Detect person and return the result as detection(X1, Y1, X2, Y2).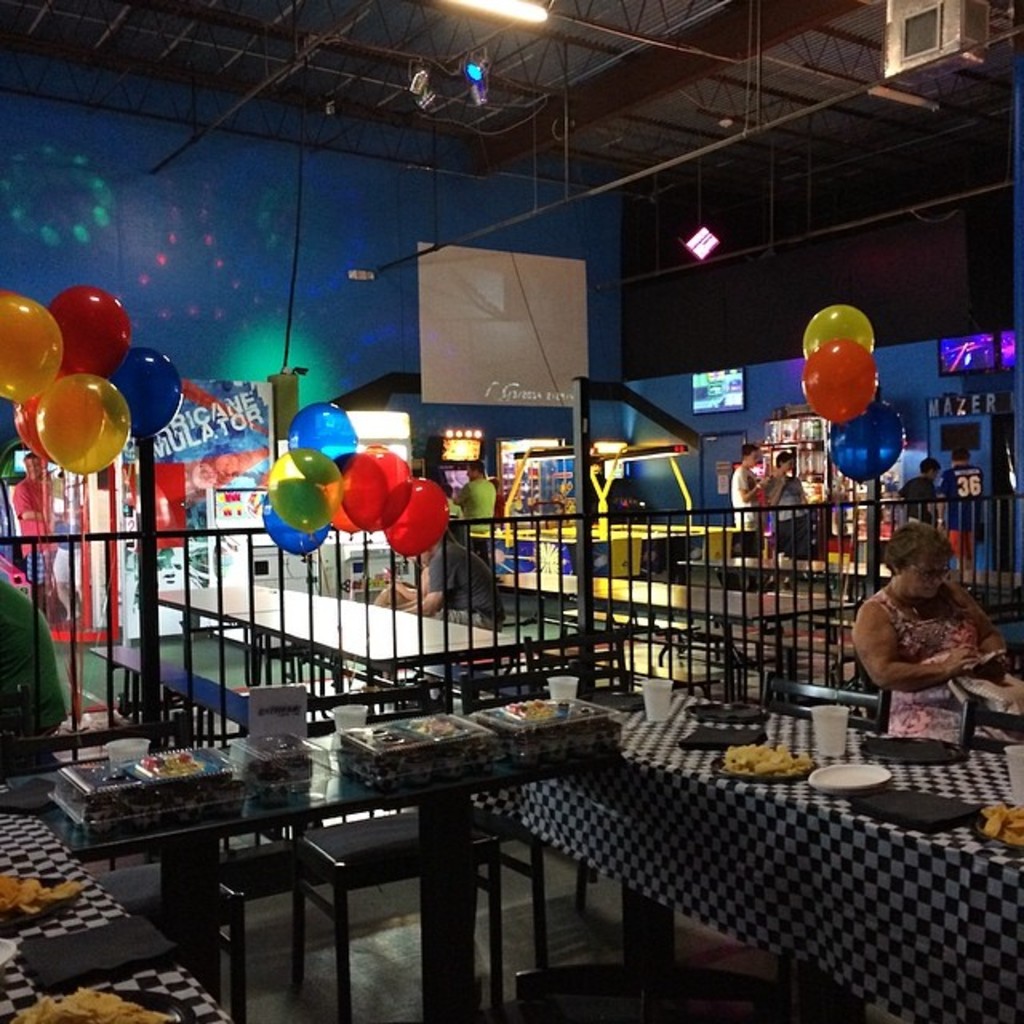
detection(381, 542, 507, 632).
